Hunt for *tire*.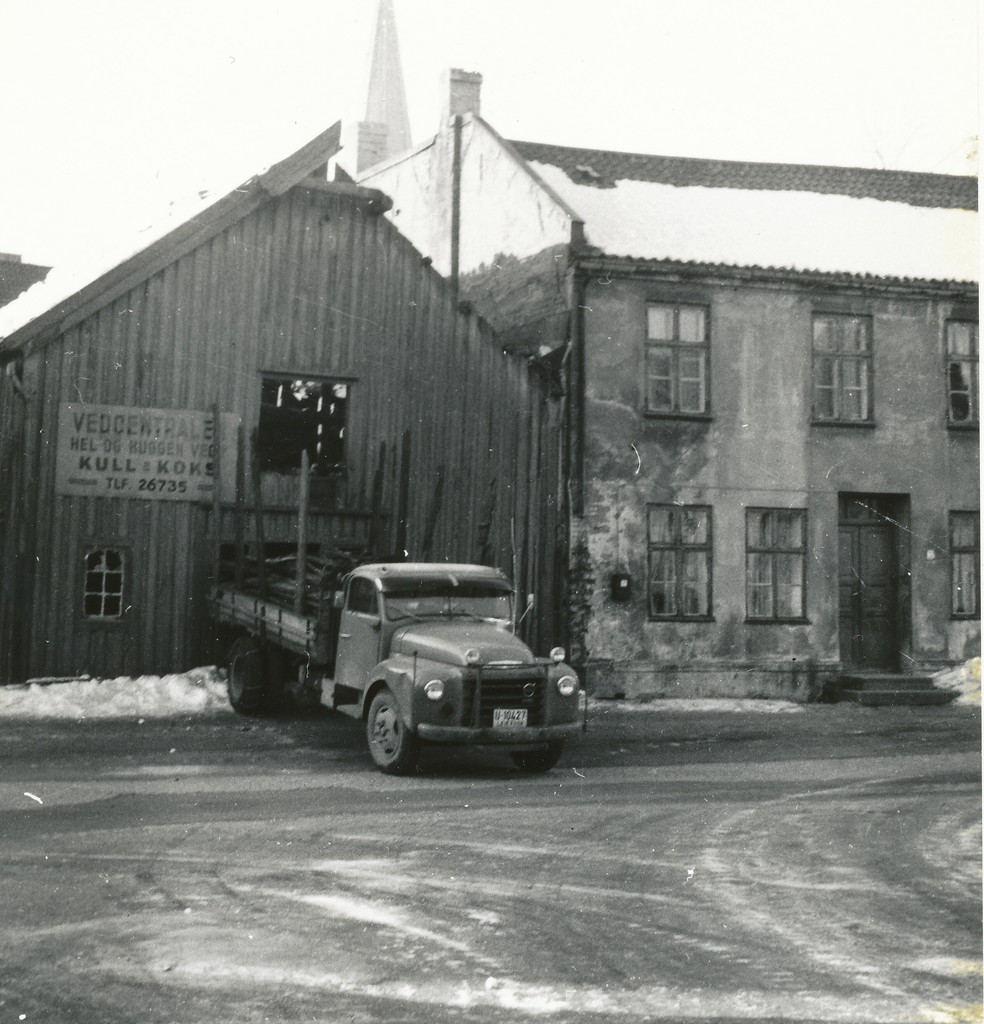
Hunted down at 226,637,263,714.
